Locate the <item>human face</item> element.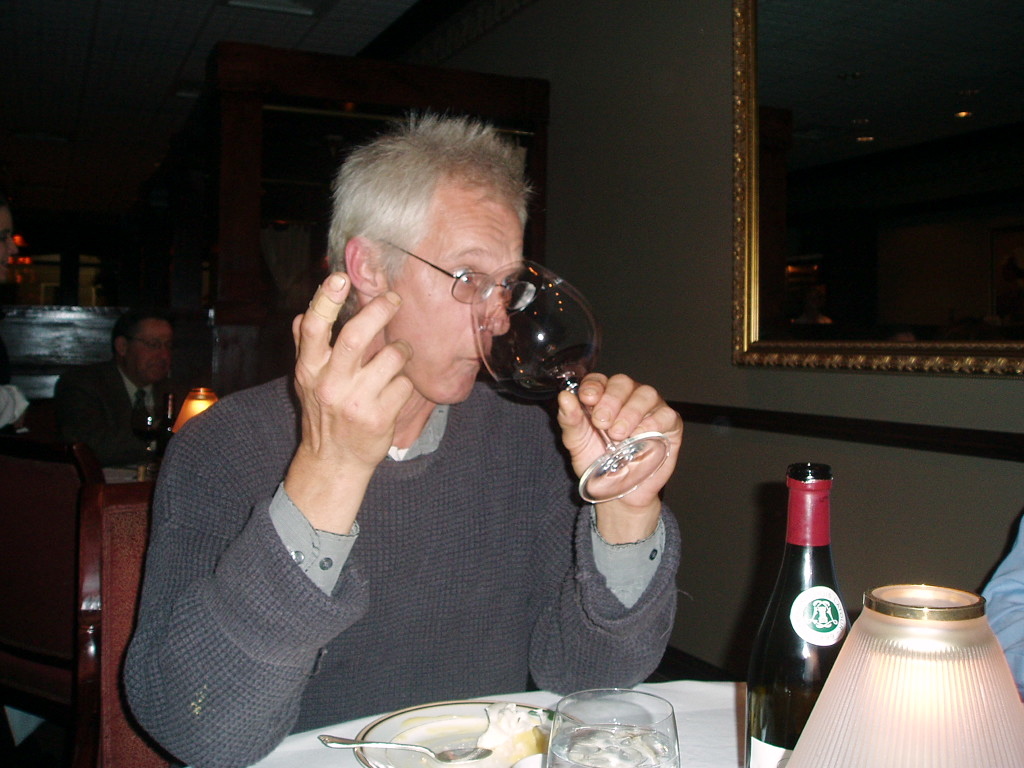
Element bbox: <box>384,196,521,414</box>.
